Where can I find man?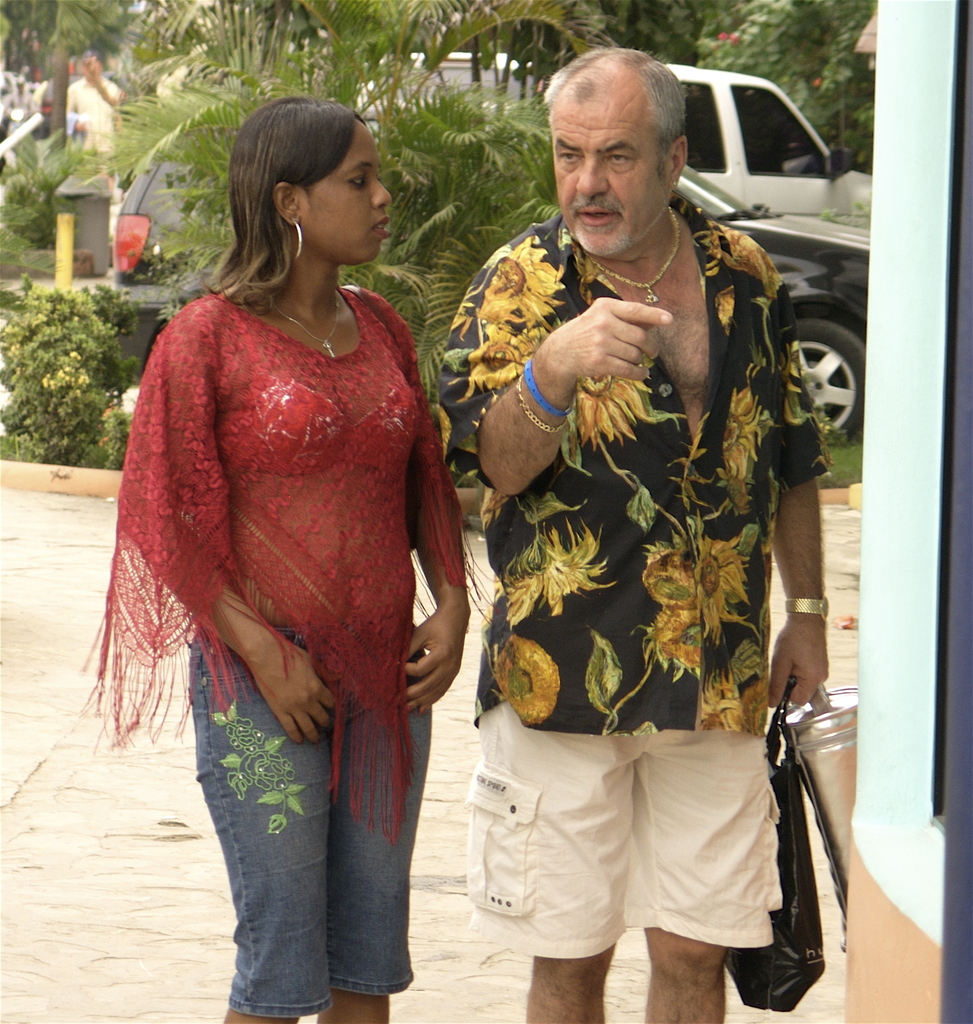
You can find it at 420 54 869 996.
